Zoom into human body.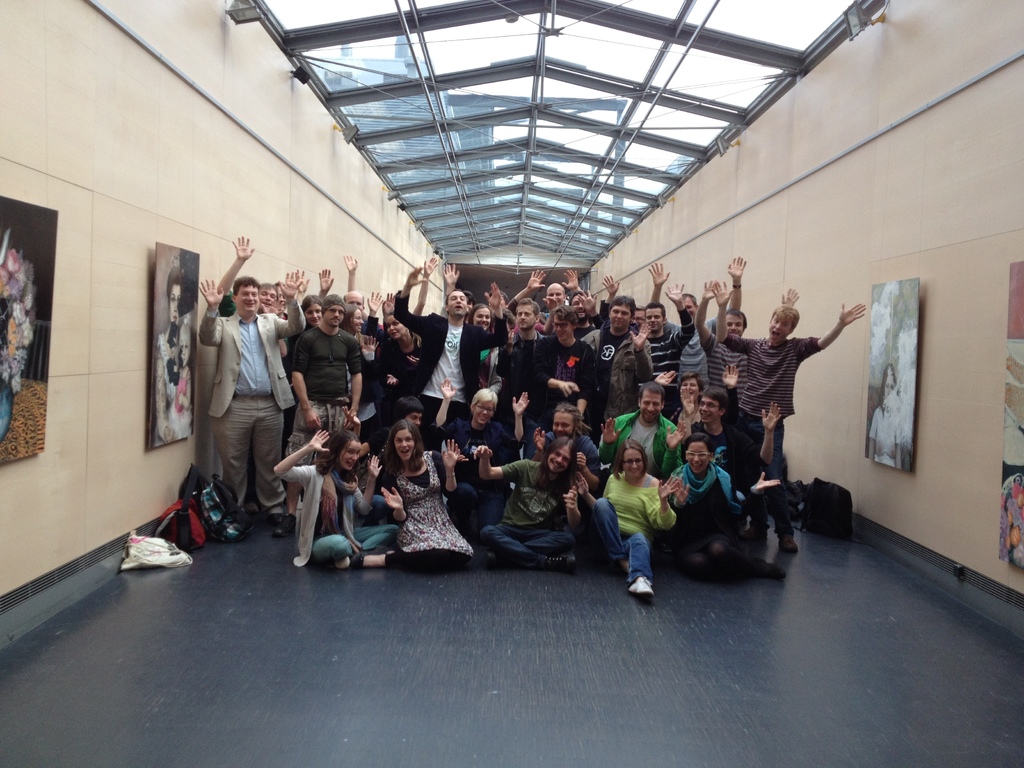
Zoom target: {"x1": 584, "y1": 299, "x2": 655, "y2": 426}.
